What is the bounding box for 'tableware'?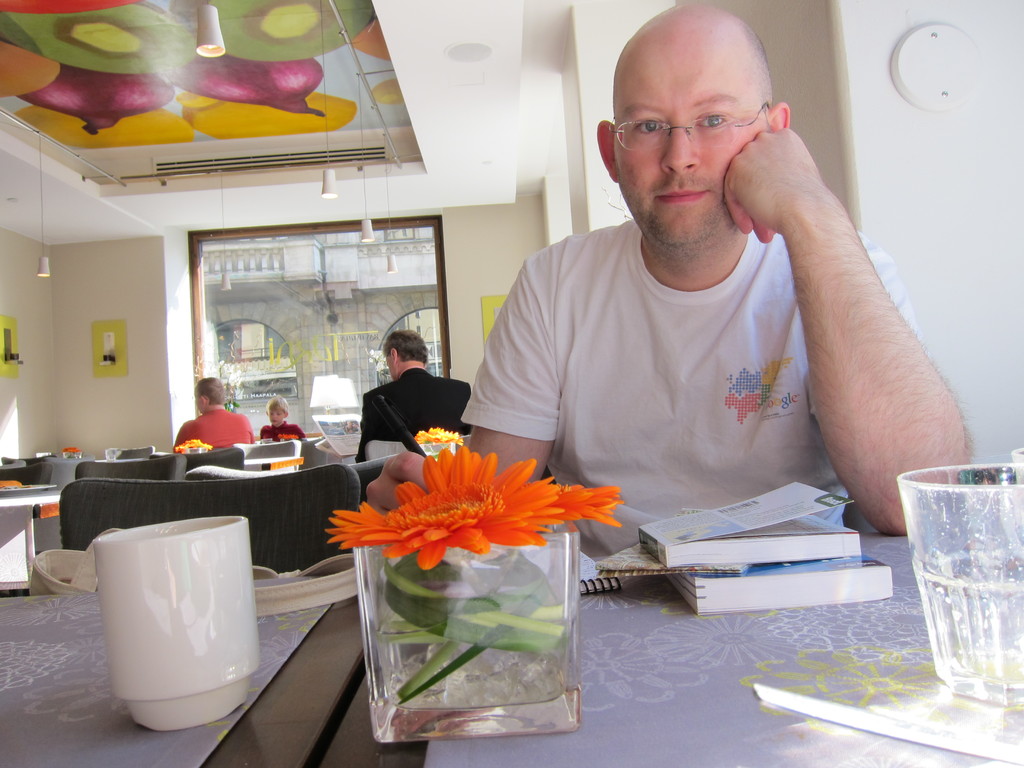
63 450 88 457.
